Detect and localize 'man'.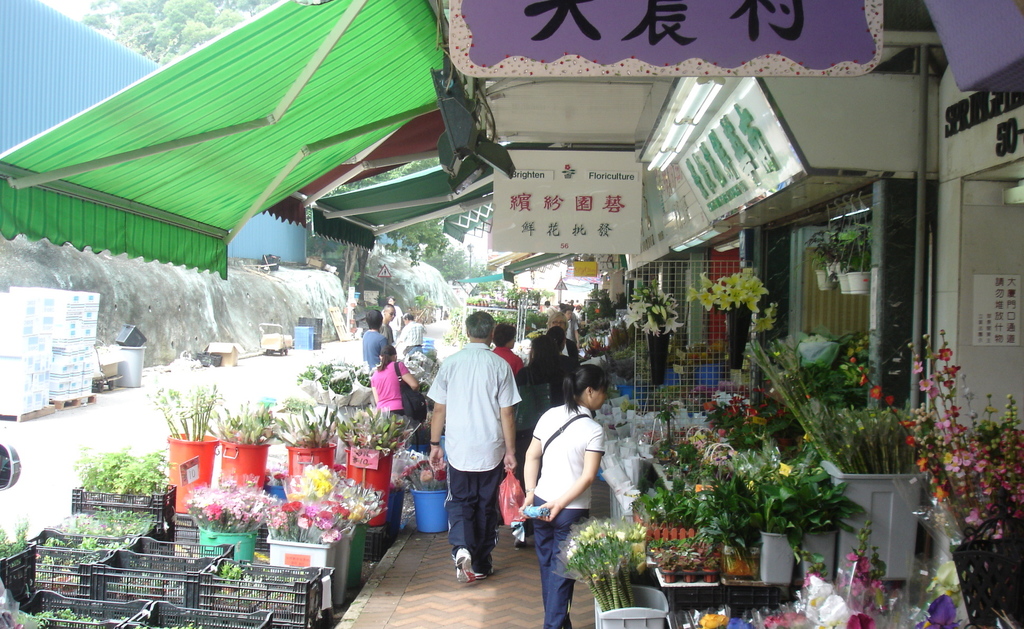
Localized at [left=571, top=304, right=579, bottom=350].
